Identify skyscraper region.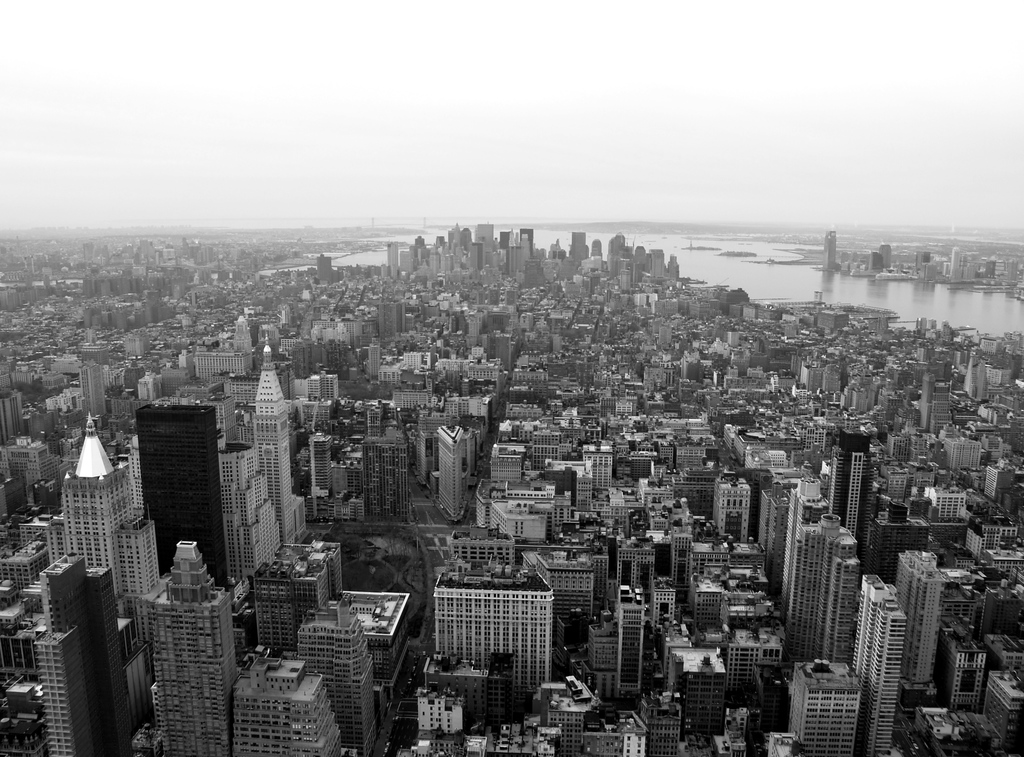
Region: x1=817 y1=229 x2=837 y2=268.
